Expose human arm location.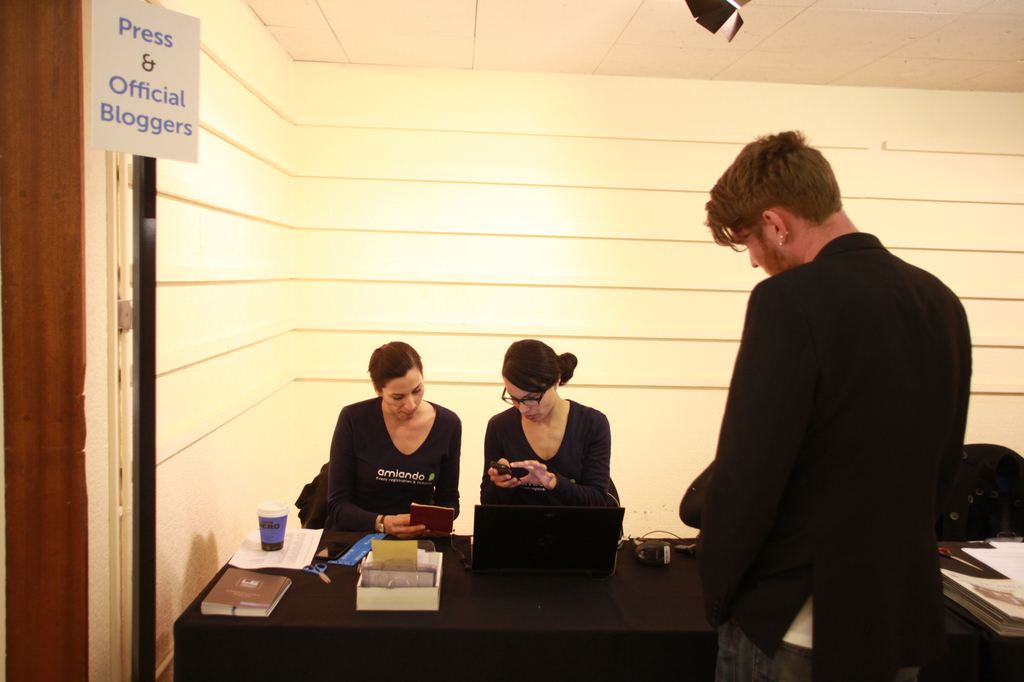
Exposed at 479, 419, 522, 507.
